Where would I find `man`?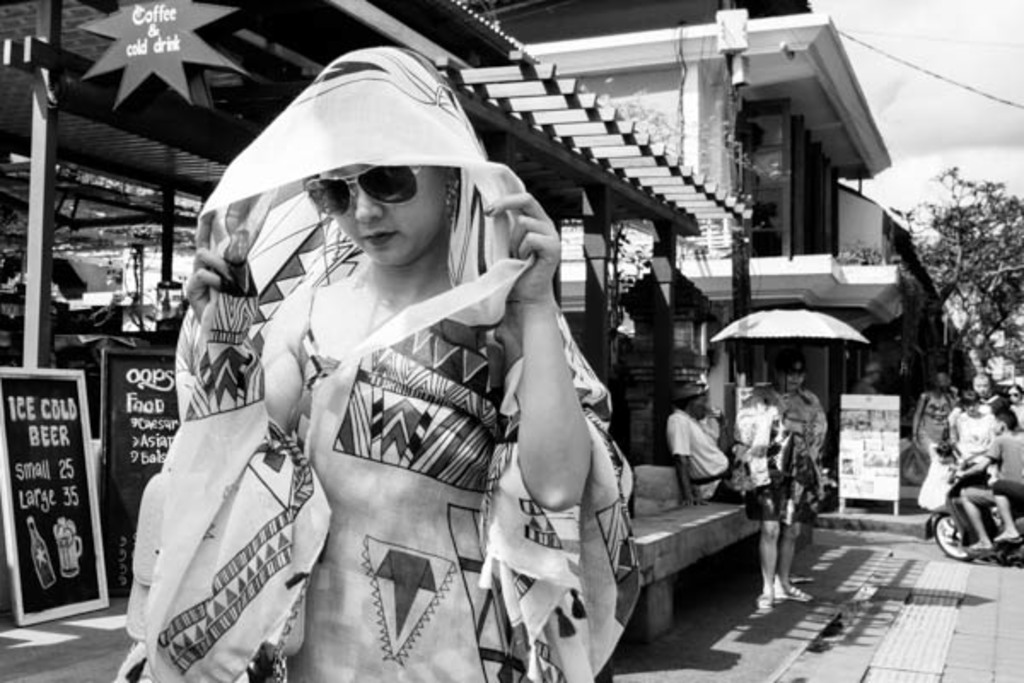
At 118 50 546 680.
